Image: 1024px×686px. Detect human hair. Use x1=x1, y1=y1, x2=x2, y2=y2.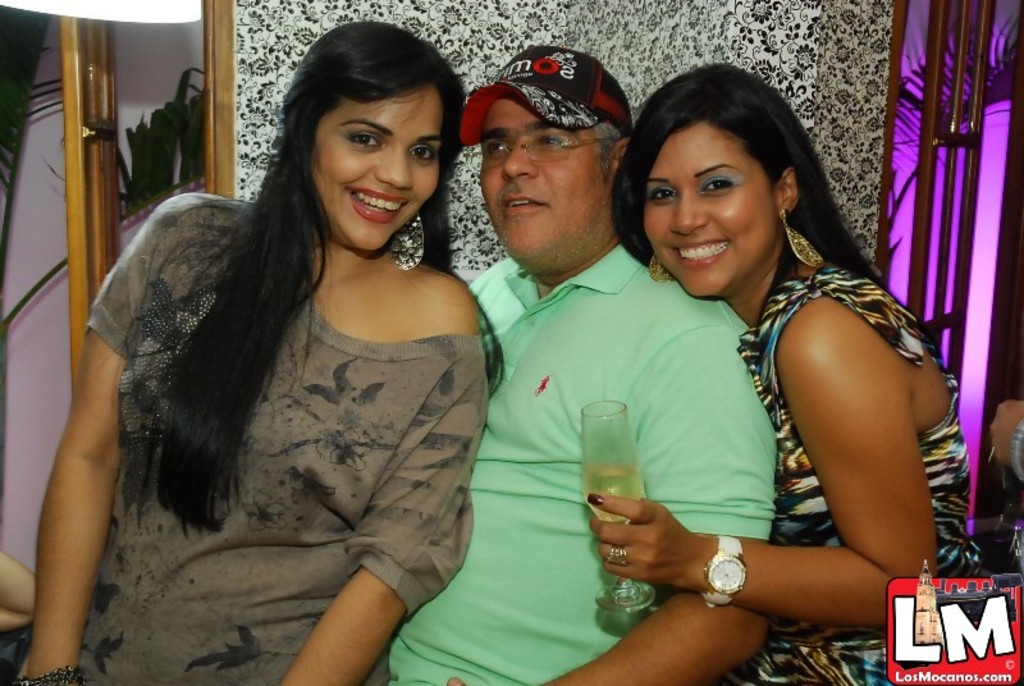
x1=611, y1=65, x2=883, y2=292.
